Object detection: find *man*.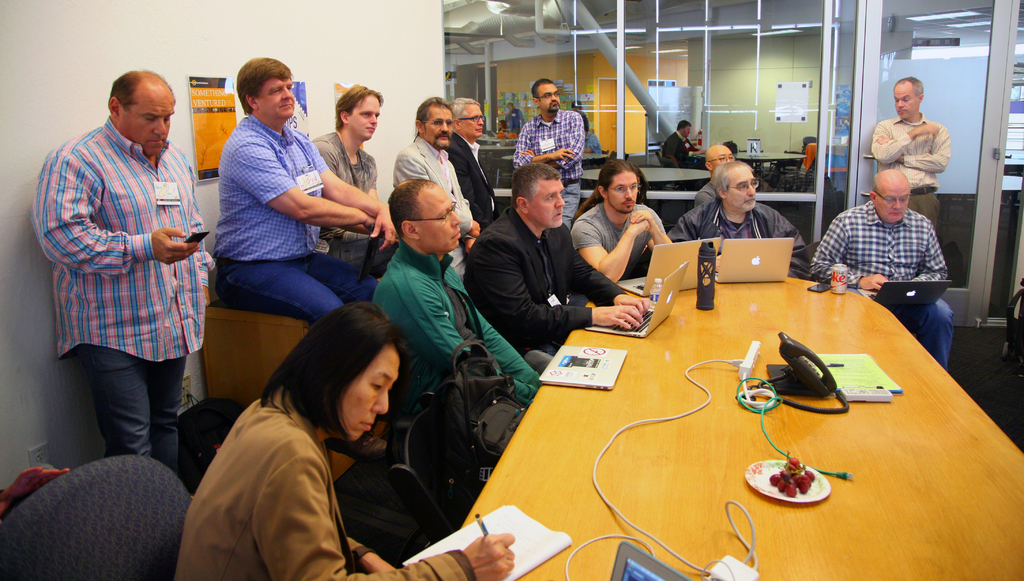
bbox=[216, 56, 397, 333].
